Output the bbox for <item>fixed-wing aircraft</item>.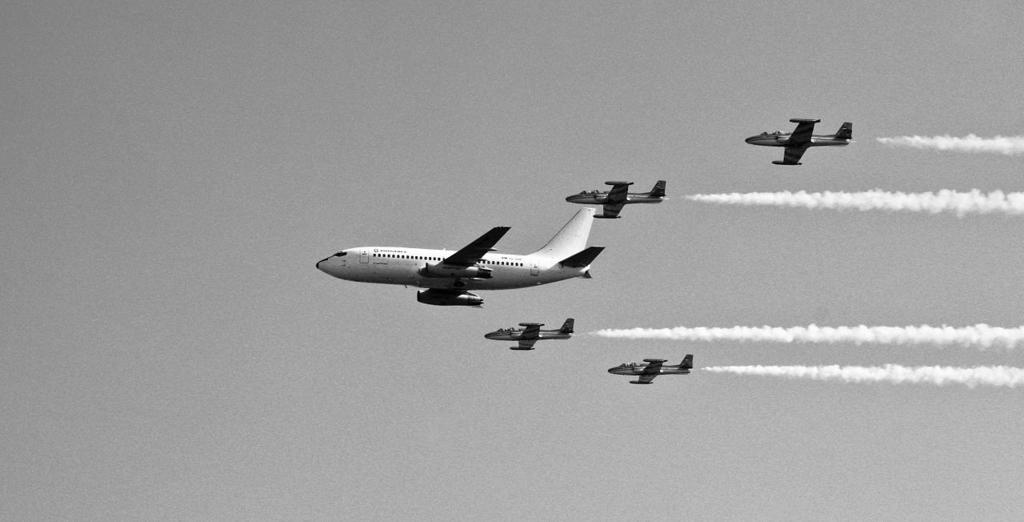
(745, 111, 860, 166).
